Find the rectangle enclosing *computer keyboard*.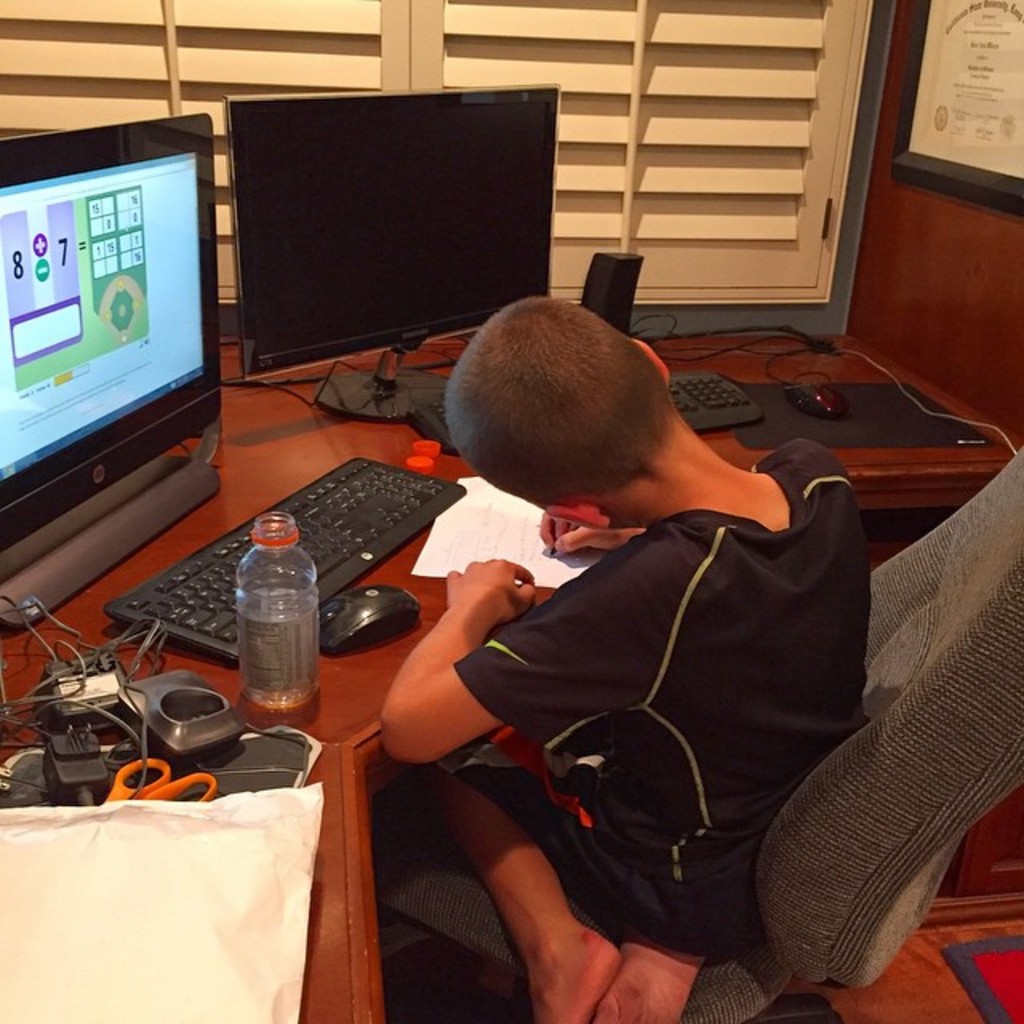
region(107, 448, 469, 662).
